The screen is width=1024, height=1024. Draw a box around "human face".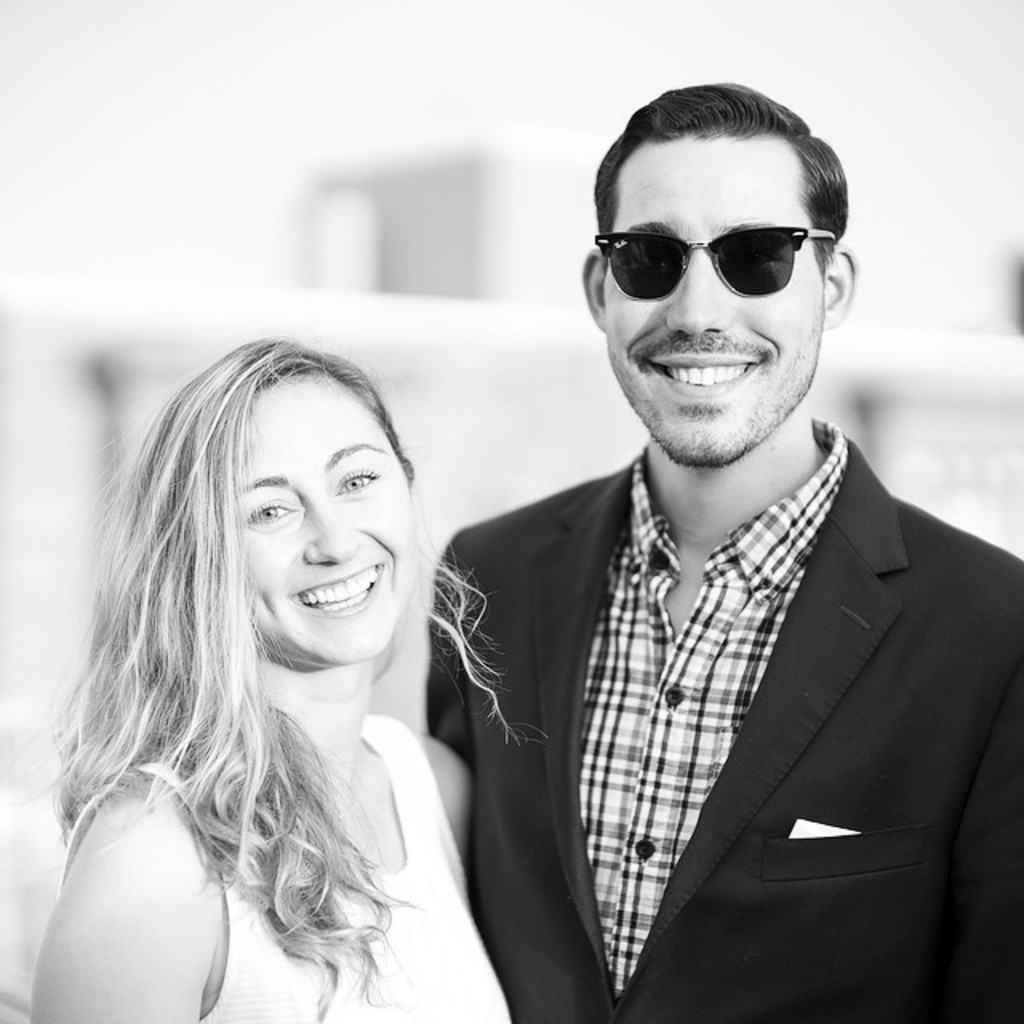
597/128/826/467.
